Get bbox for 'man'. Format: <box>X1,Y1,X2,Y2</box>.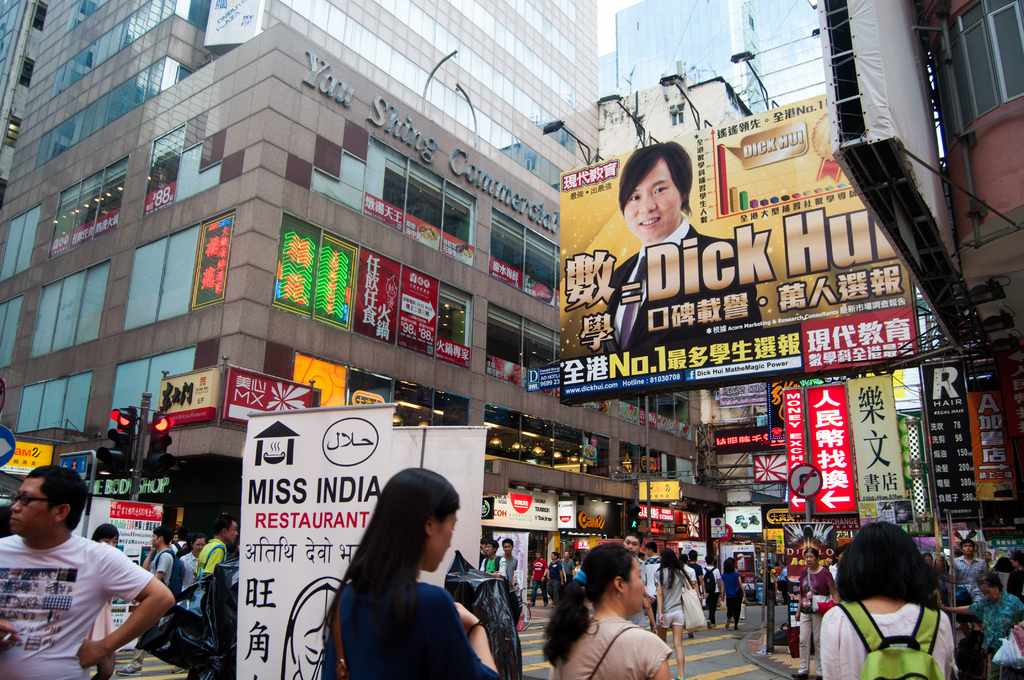
<box>951,535,989,629</box>.
